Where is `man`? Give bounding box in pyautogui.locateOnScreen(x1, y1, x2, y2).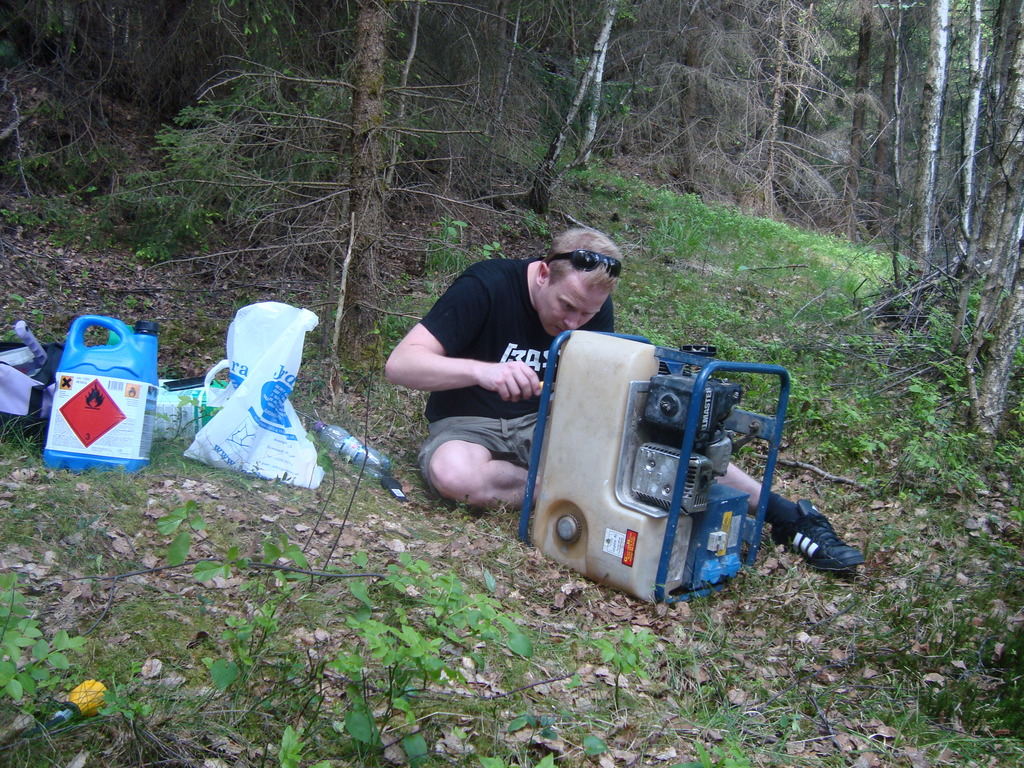
pyautogui.locateOnScreen(442, 257, 831, 604).
